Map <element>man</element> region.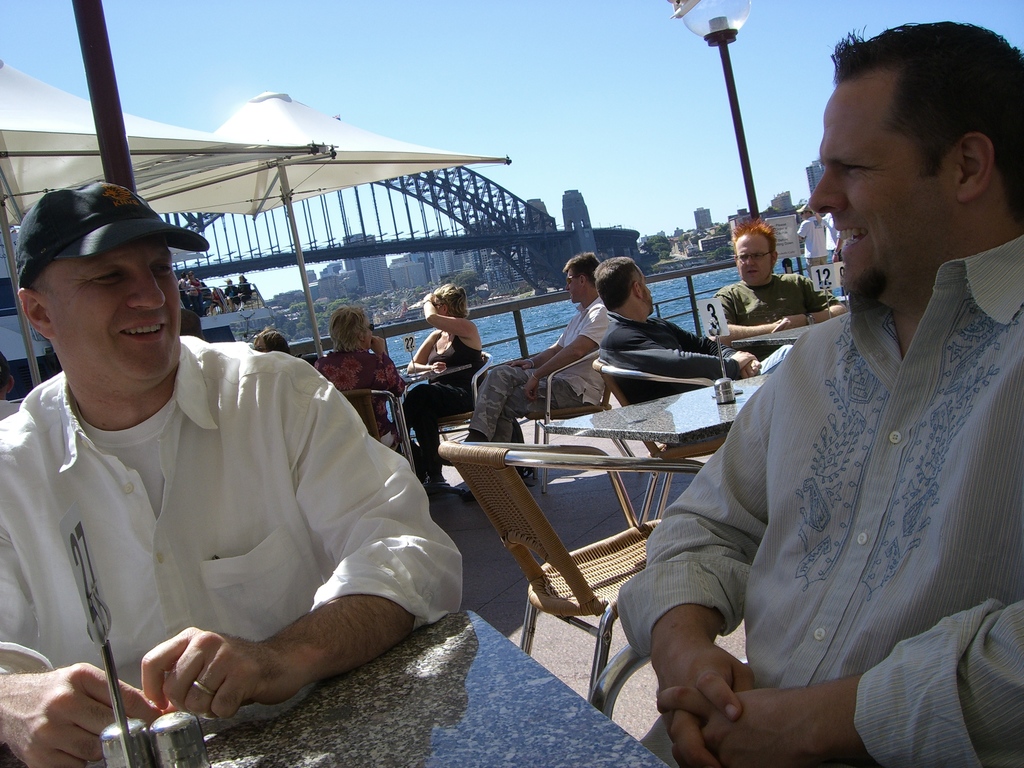
Mapped to 464 254 614 439.
